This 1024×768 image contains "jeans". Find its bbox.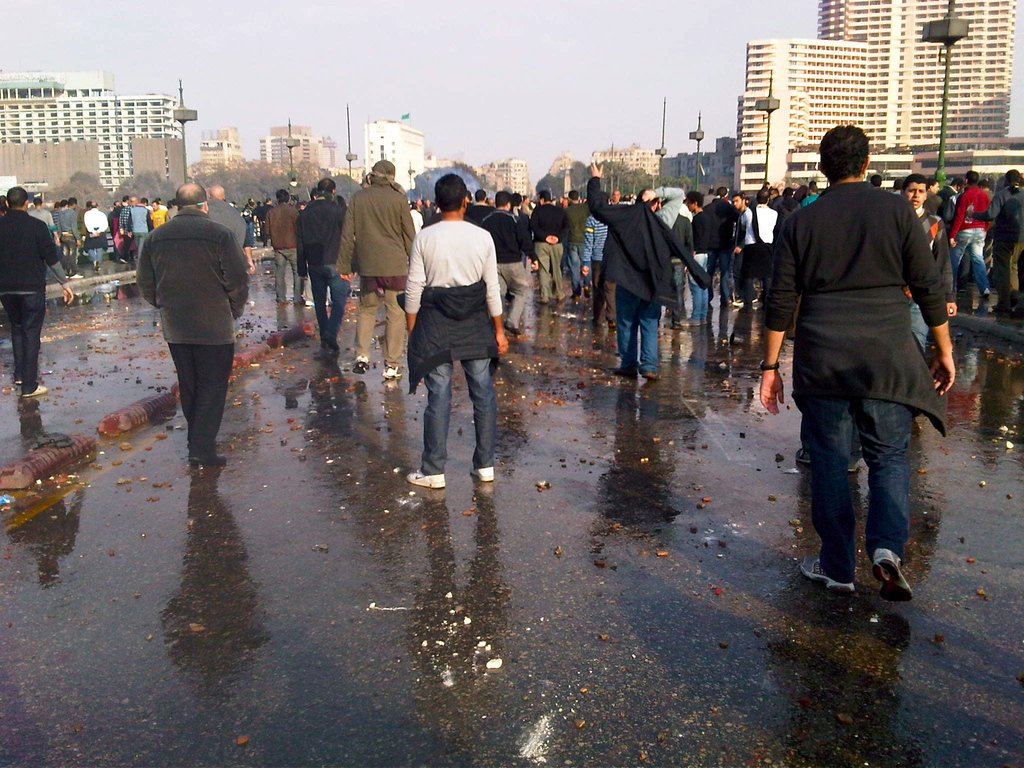
bbox(800, 399, 920, 580).
